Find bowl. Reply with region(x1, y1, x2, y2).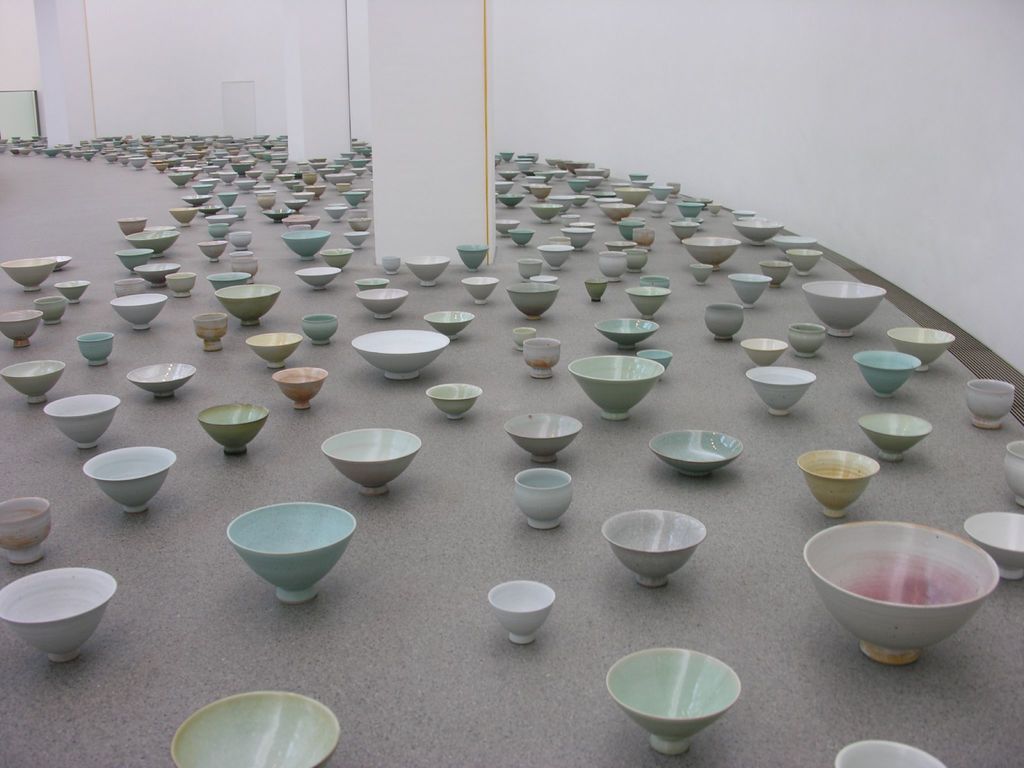
region(729, 273, 771, 310).
